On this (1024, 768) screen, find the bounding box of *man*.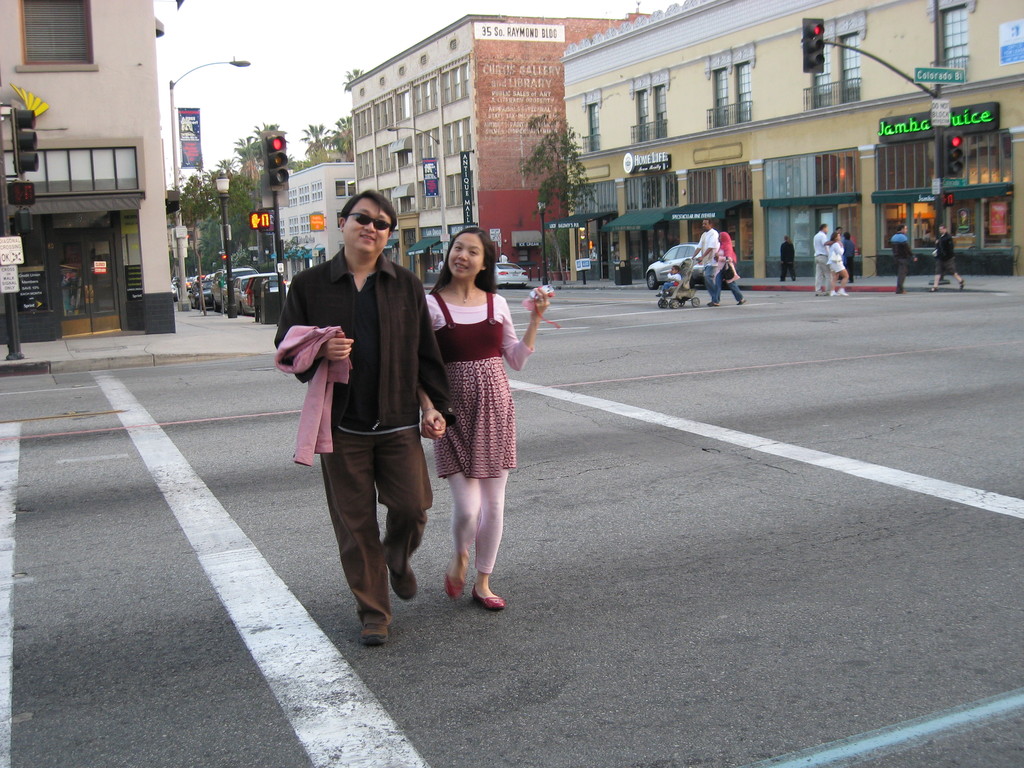
Bounding box: 435, 258, 444, 274.
